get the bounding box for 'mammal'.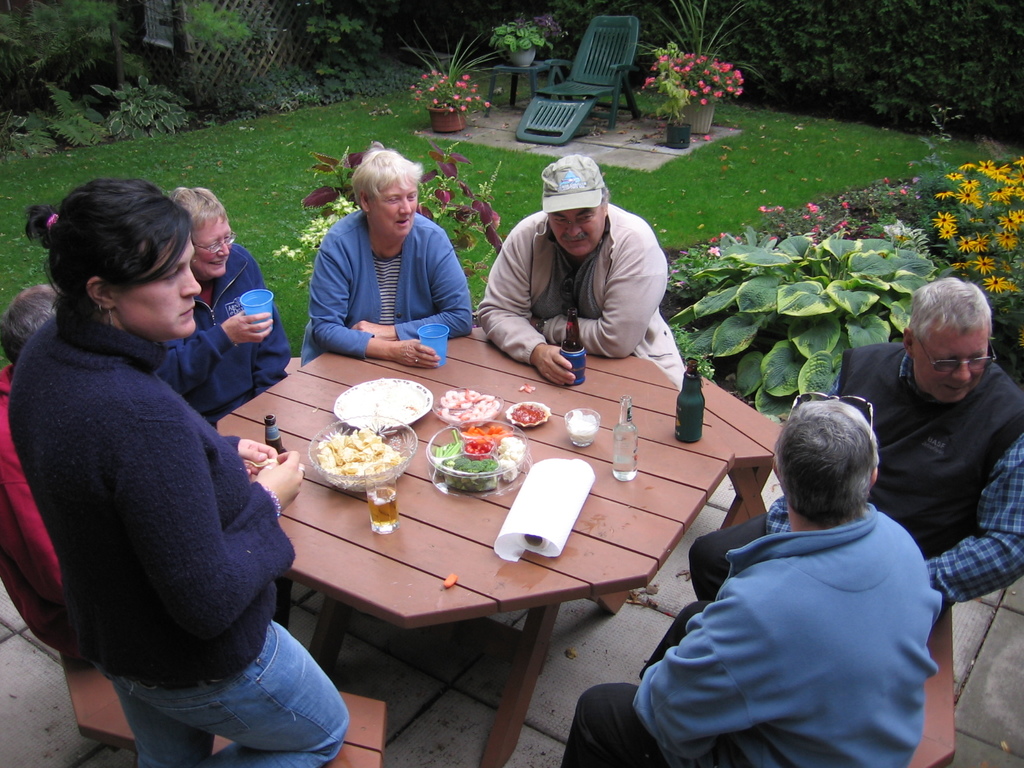
pyautogui.locateOnScreen(301, 143, 479, 369).
